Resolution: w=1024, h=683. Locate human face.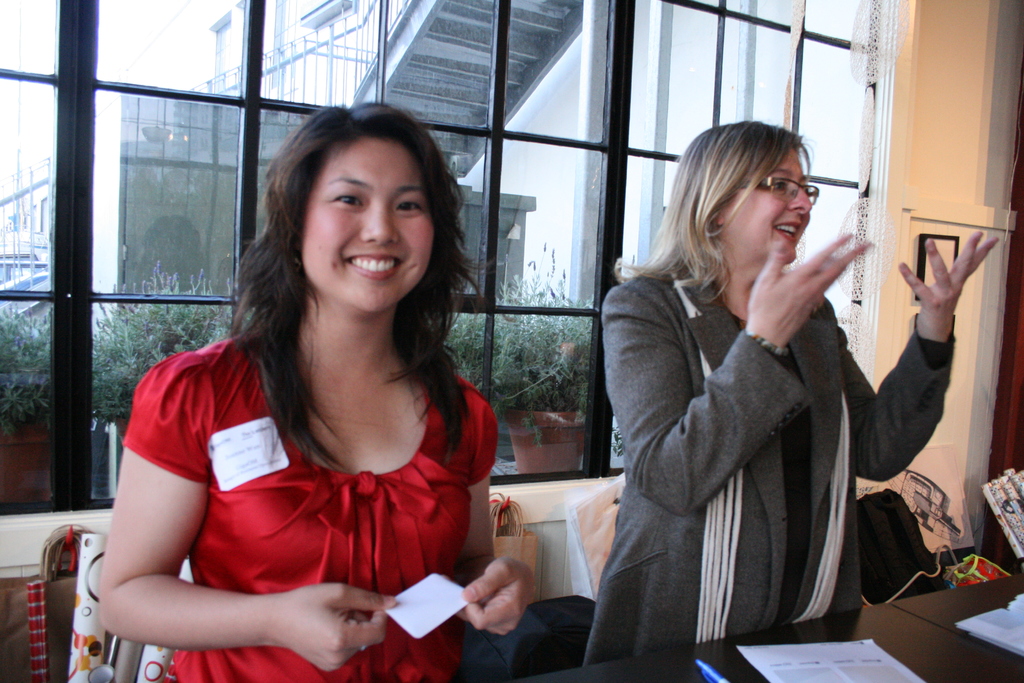
box=[724, 144, 806, 263].
